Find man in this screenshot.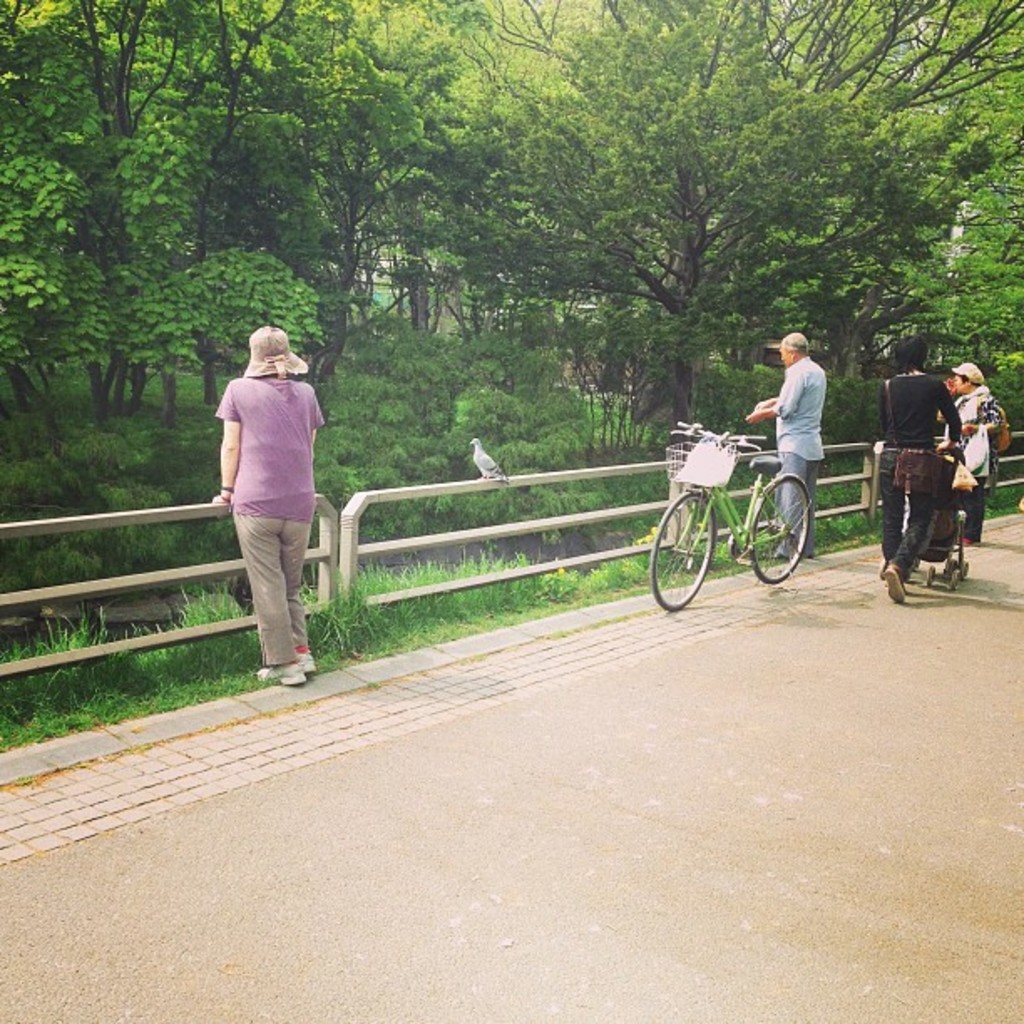
The bounding box for man is (x1=751, y1=331, x2=840, y2=550).
